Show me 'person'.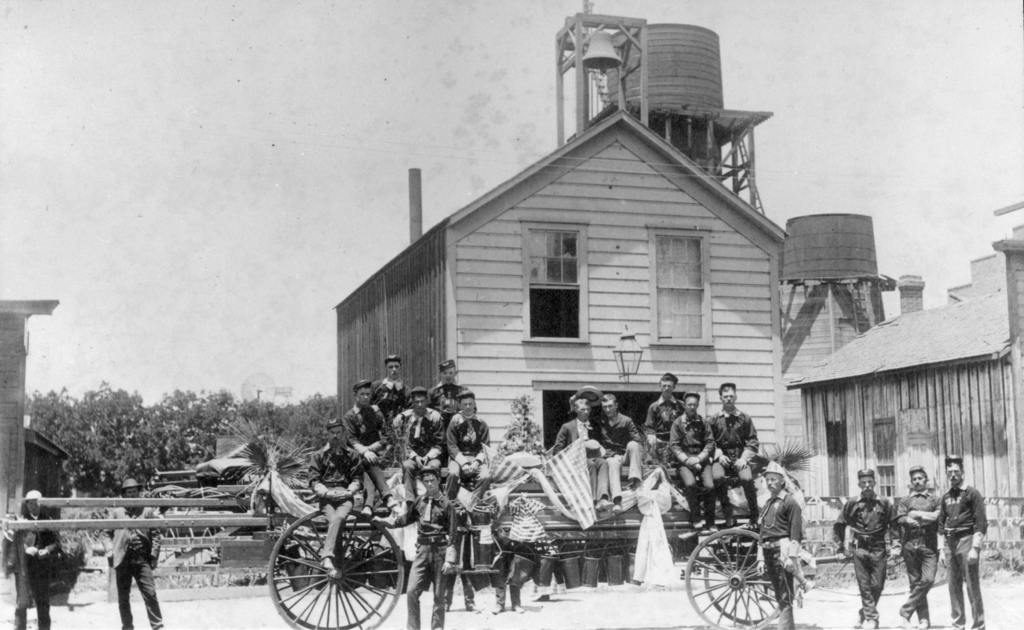
'person' is here: crop(1, 489, 60, 629).
